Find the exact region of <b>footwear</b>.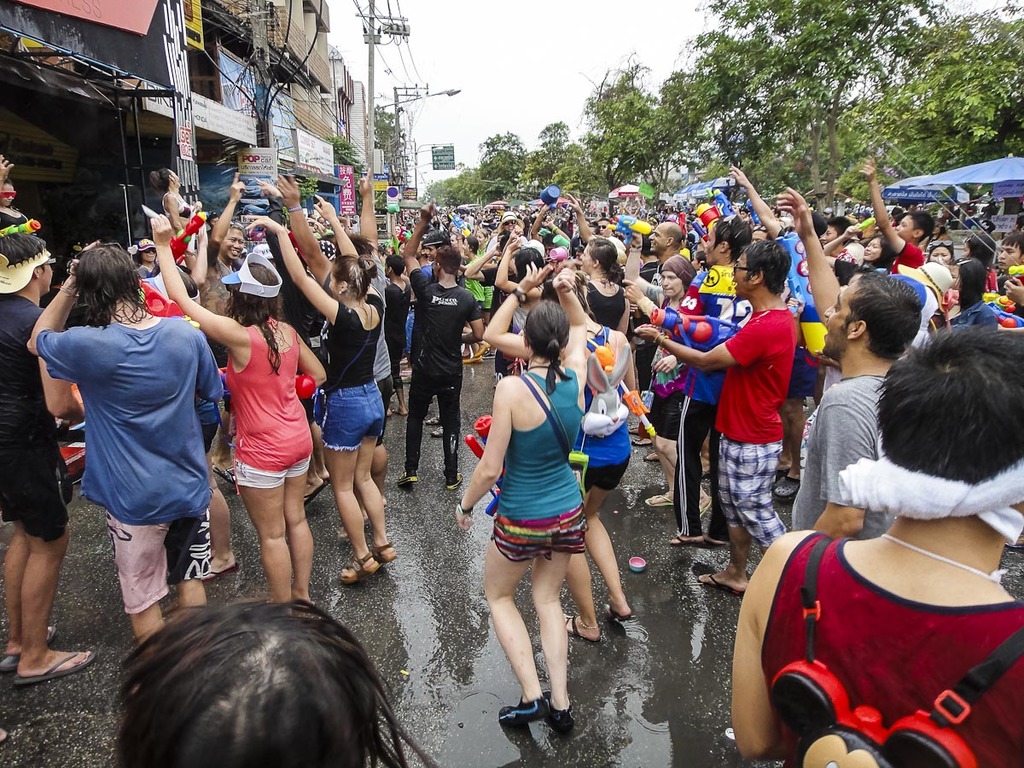
Exact region: region(497, 695, 547, 723).
